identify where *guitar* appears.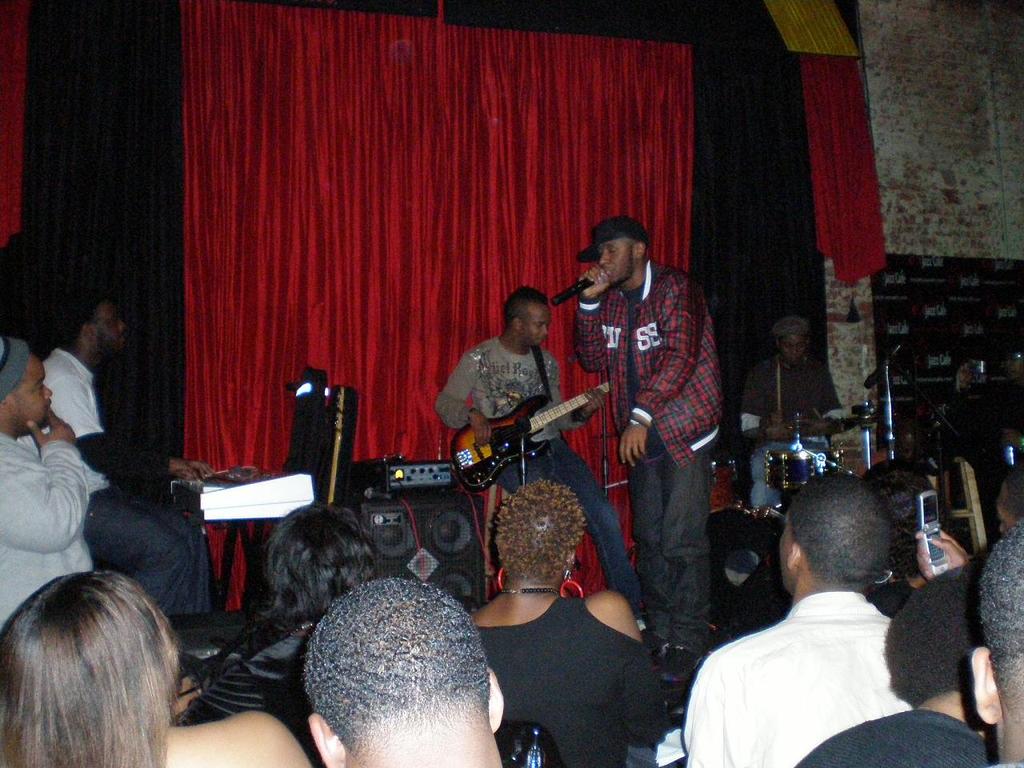
Appears at (420, 374, 616, 489).
